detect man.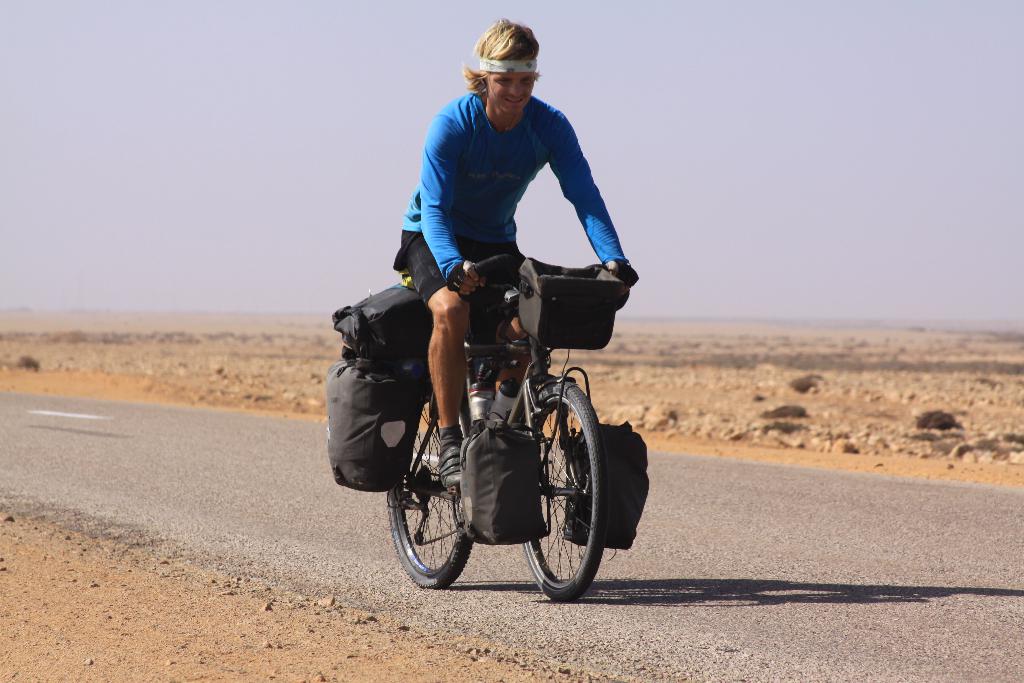
Detected at [left=367, top=58, right=636, bottom=379].
